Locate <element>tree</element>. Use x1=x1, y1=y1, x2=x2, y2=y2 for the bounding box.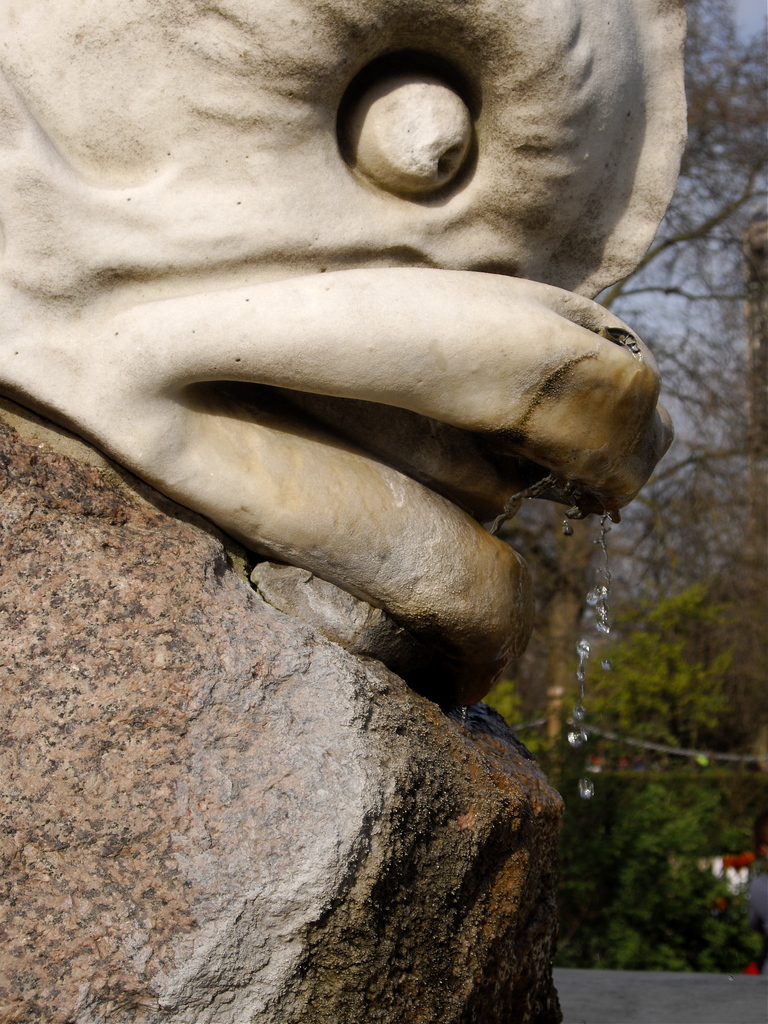
x1=457, y1=0, x2=767, y2=1023.
